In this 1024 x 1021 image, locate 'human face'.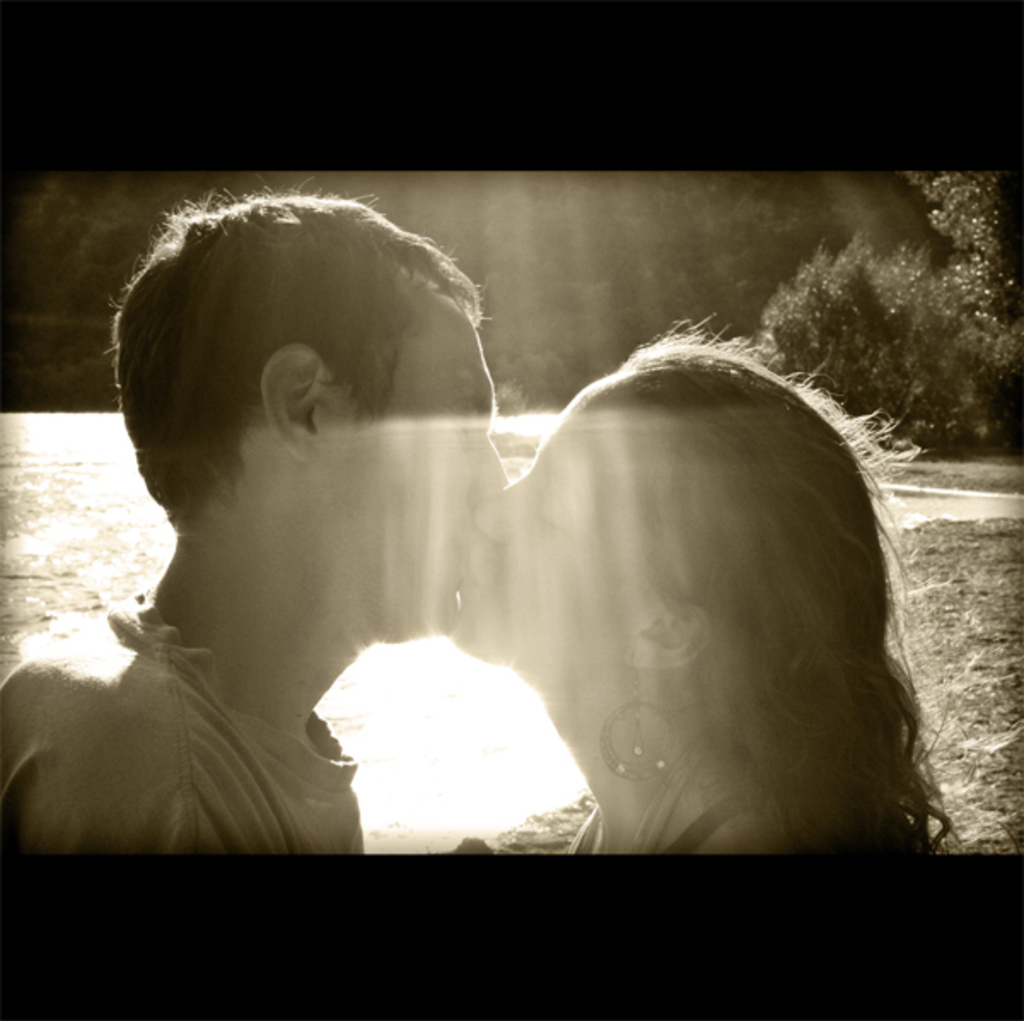
Bounding box: 321/280/512/627.
